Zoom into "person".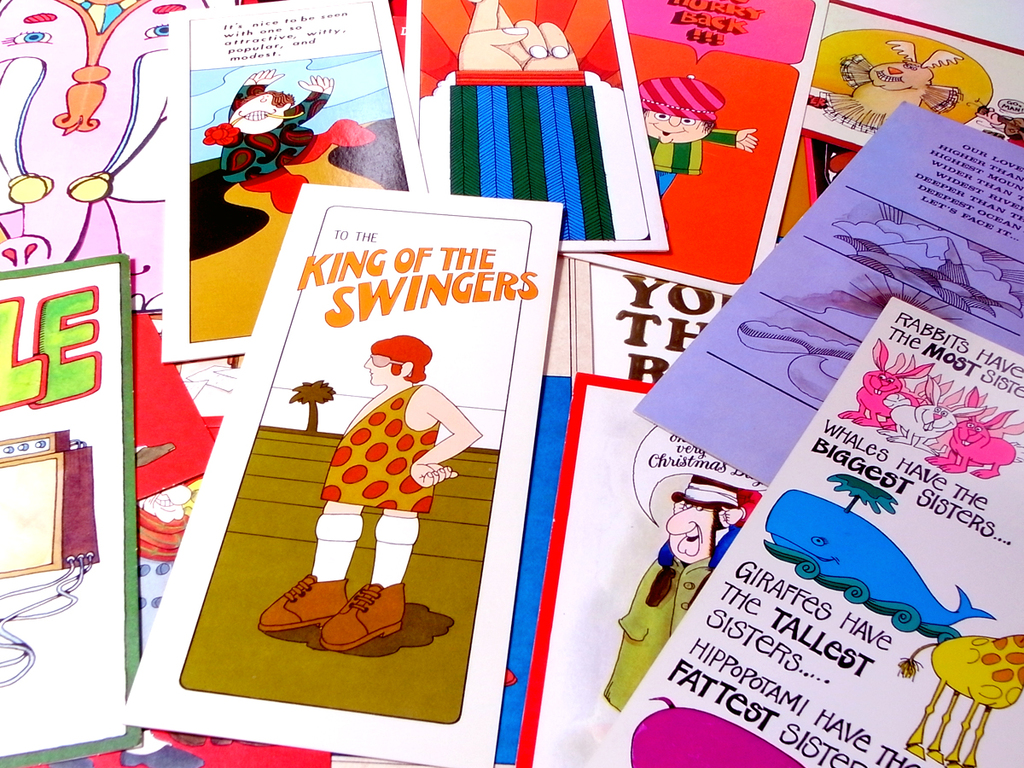
Zoom target: <bbox>220, 66, 375, 212</bbox>.
